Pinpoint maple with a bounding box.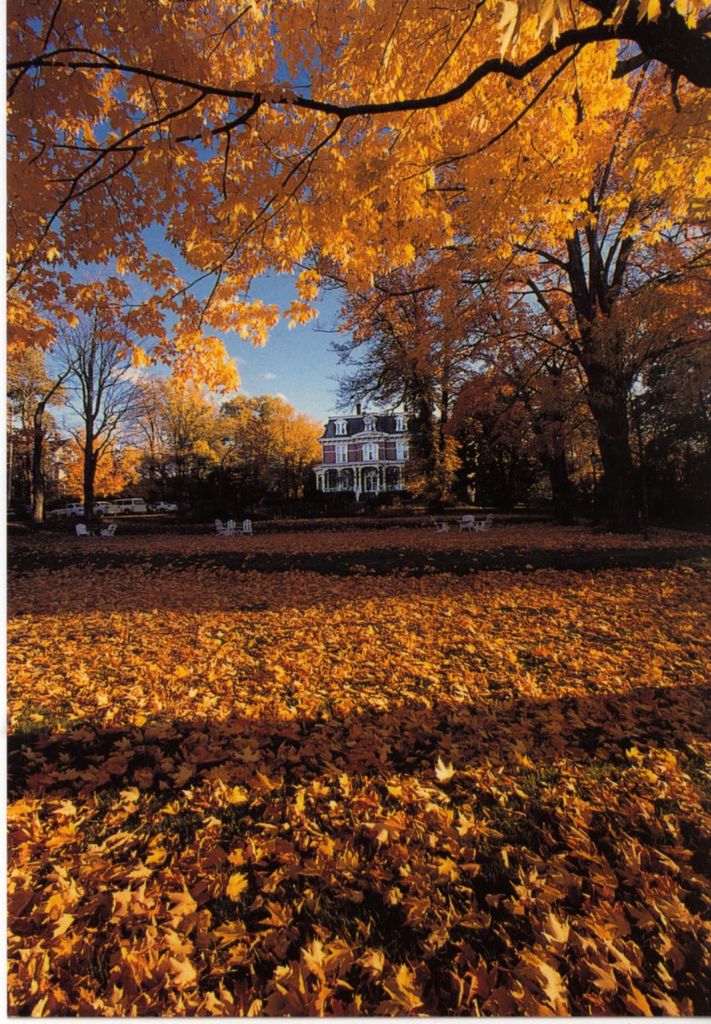
rect(601, 216, 710, 521).
